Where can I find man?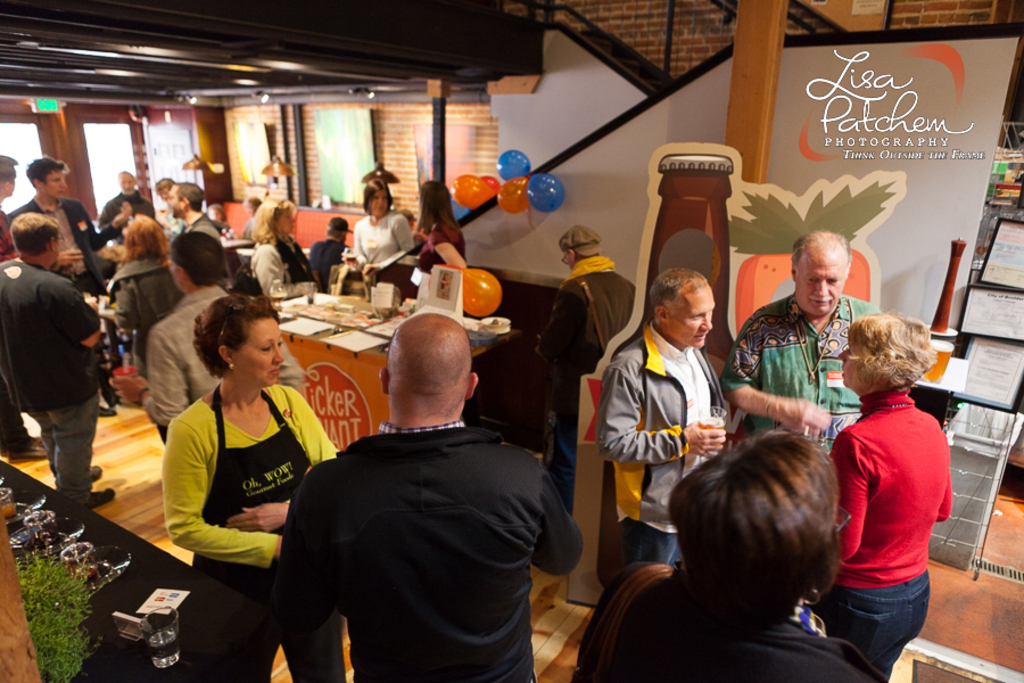
You can find it at [525,217,637,510].
